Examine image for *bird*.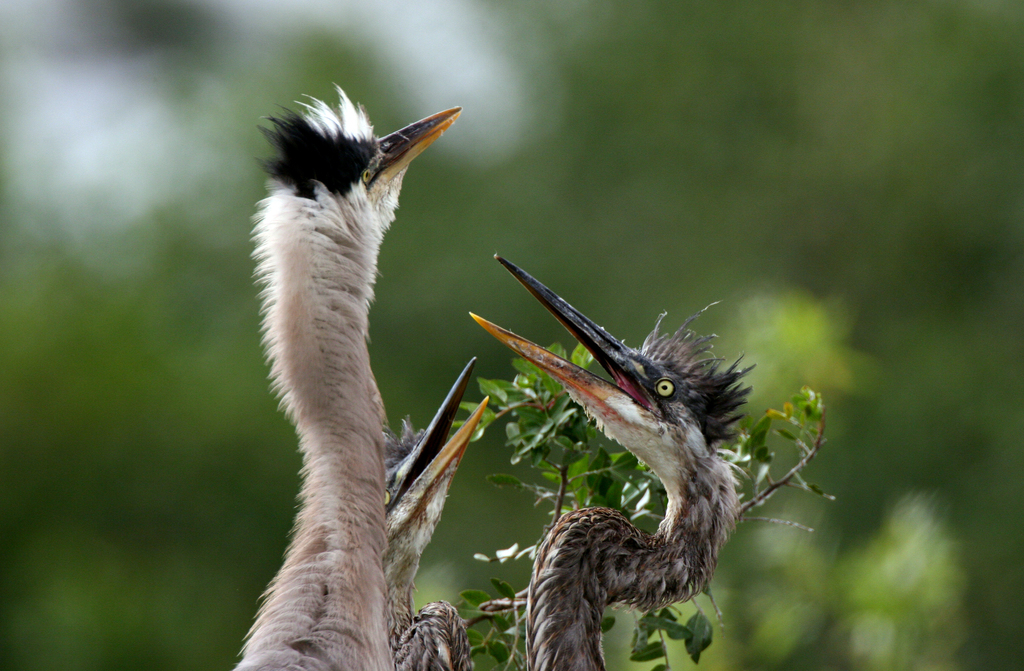
Examination result: [383,346,499,670].
